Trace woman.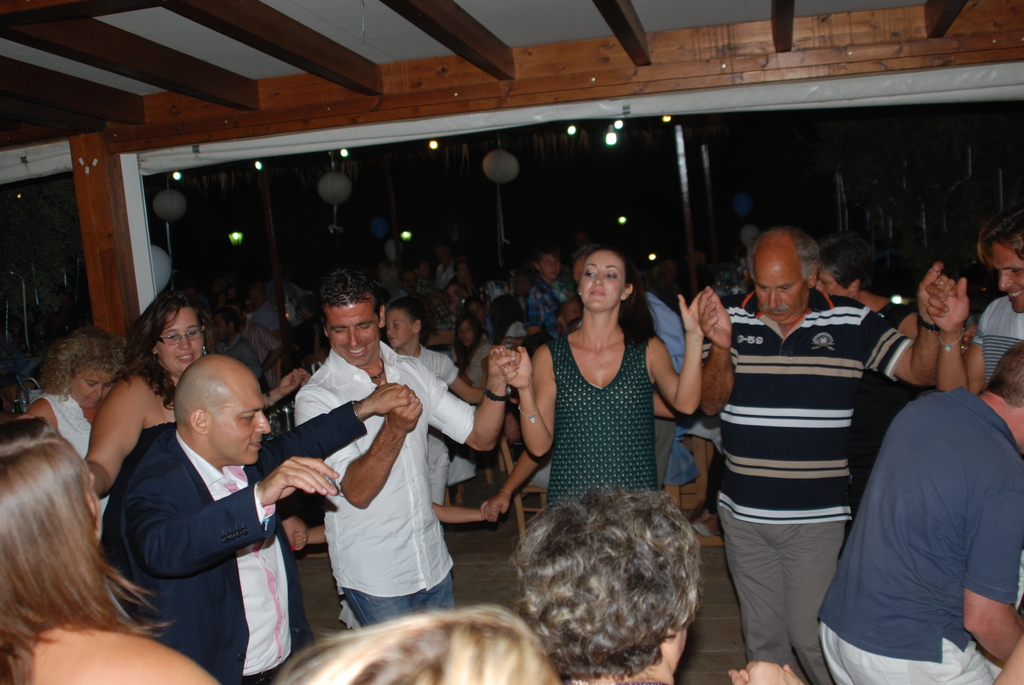
Traced to box=[0, 415, 218, 684].
